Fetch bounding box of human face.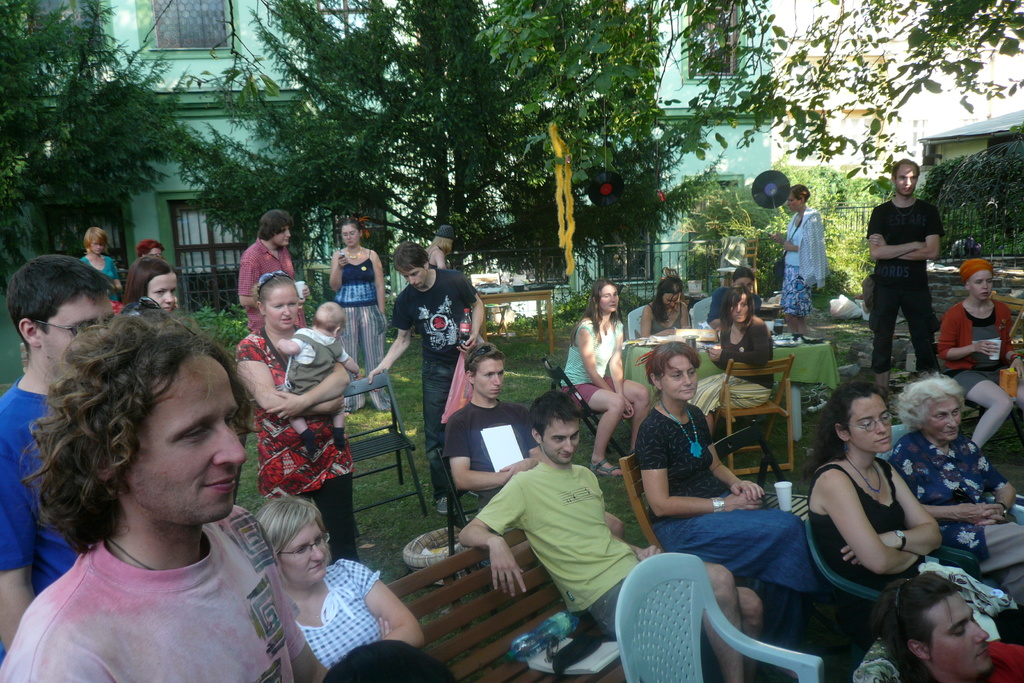
Bbox: BBox(474, 358, 504, 398).
